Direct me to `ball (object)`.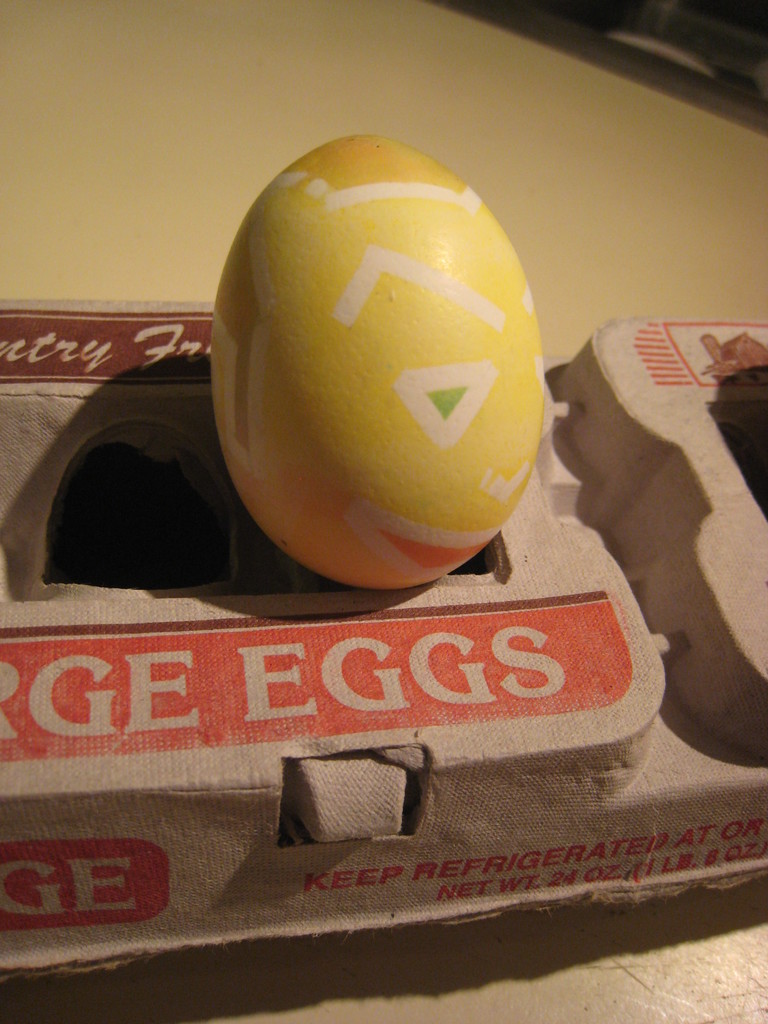
Direction: l=211, t=136, r=541, b=591.
